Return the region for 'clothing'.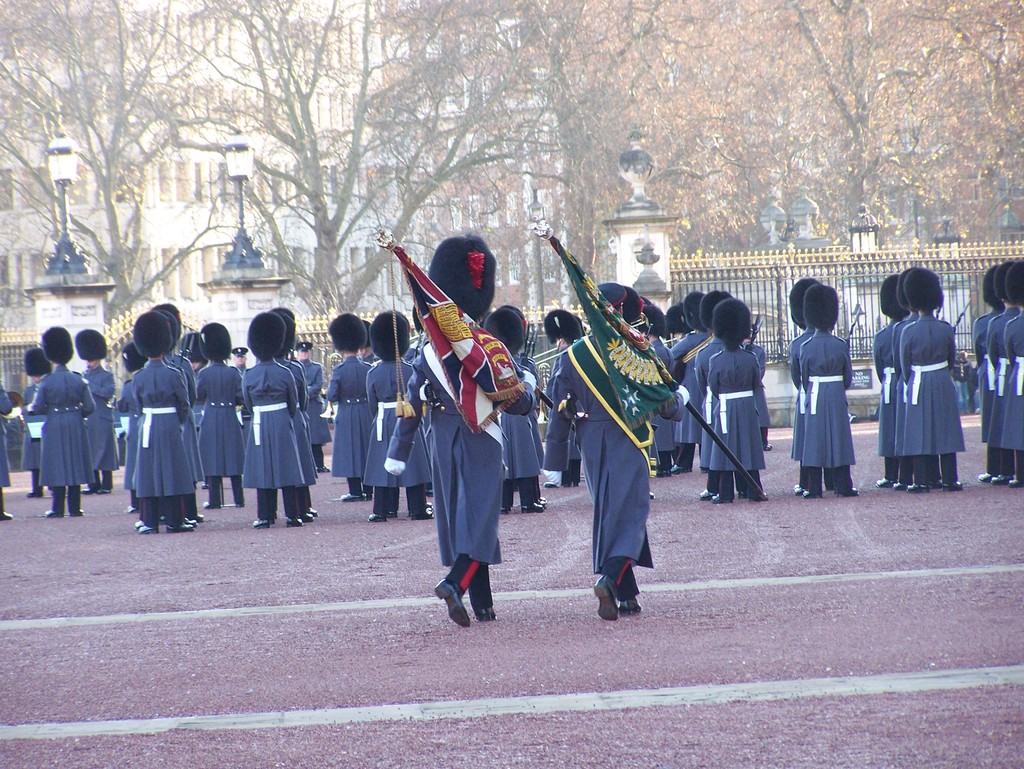
pyautogui.locateOnScreen(0, 382, 14, 506).
